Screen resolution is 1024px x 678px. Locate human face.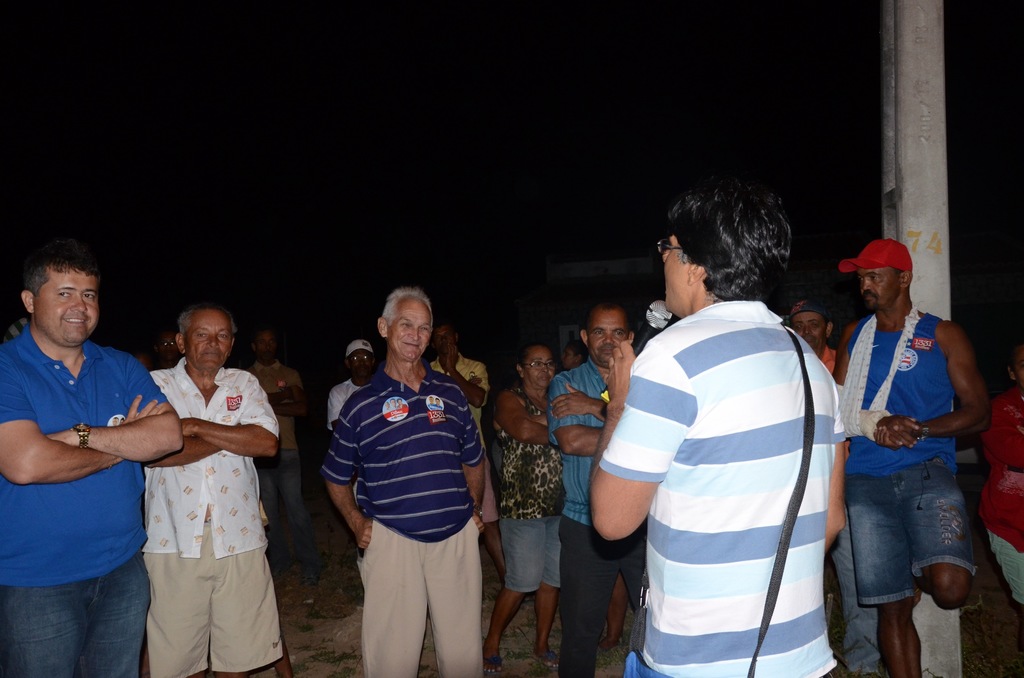
locate(525, 345, 556, 391).
